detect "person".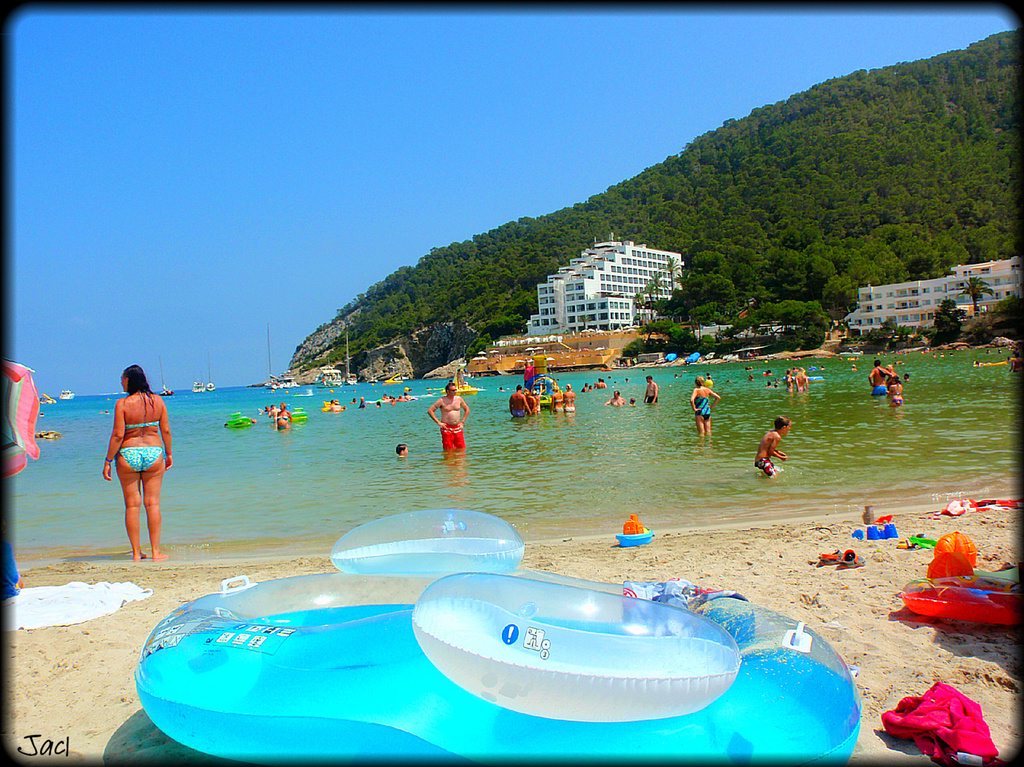
Detected at (left=276, top=403, right=291, bottom=428).
